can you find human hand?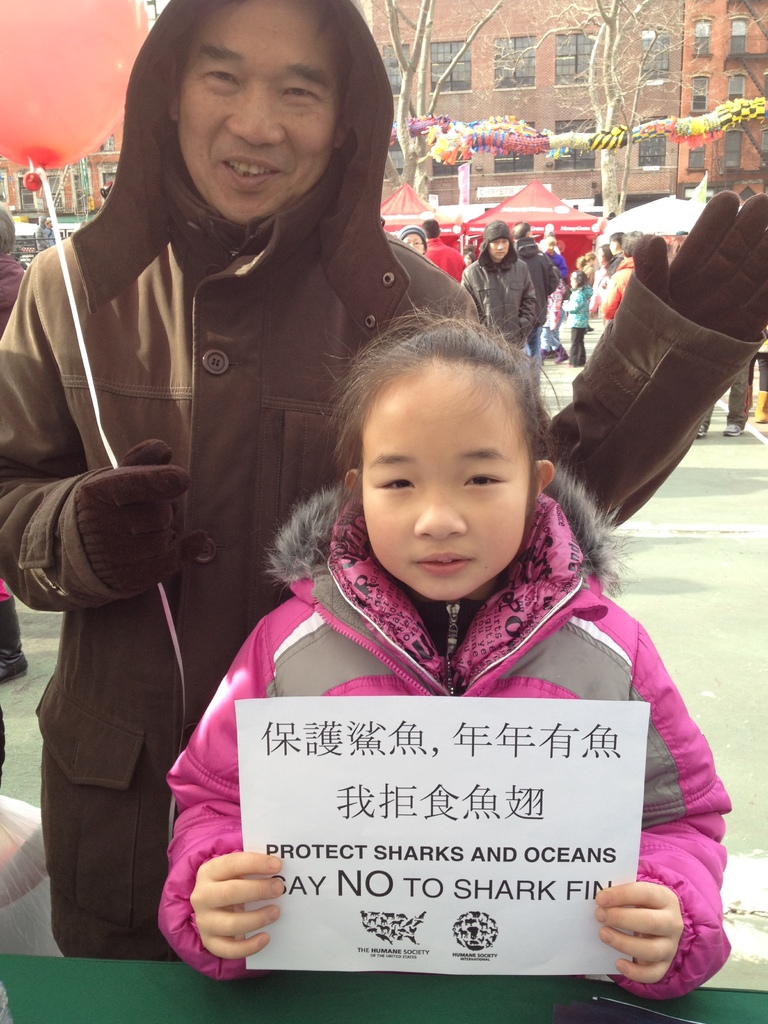
Yes, bounding box: 630/186/767/339.
